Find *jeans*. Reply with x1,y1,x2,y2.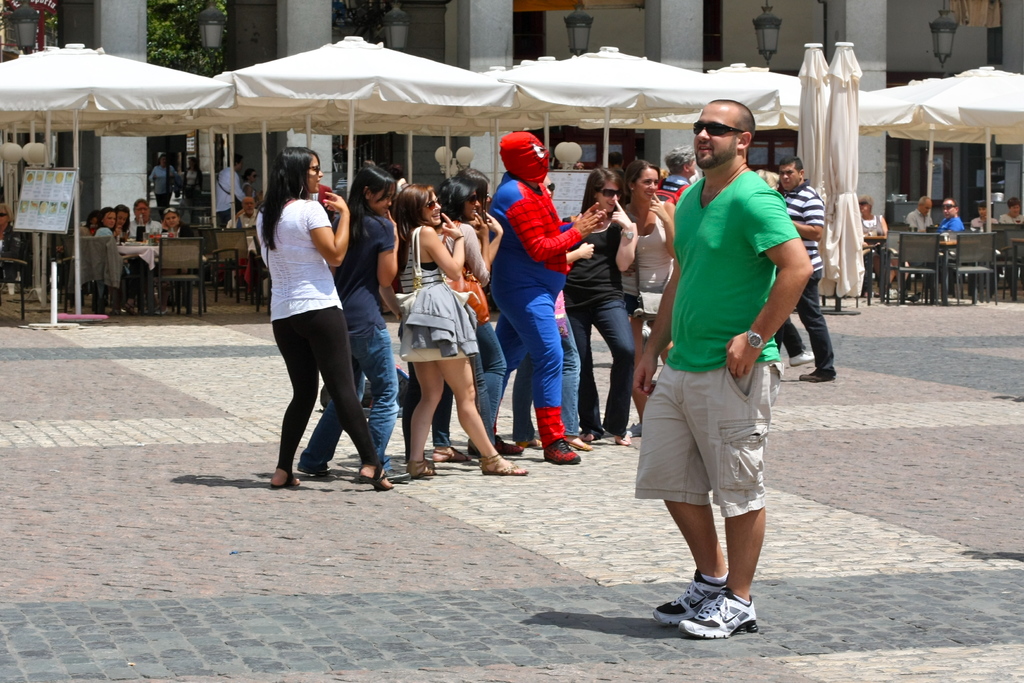
473,320,506,443.
